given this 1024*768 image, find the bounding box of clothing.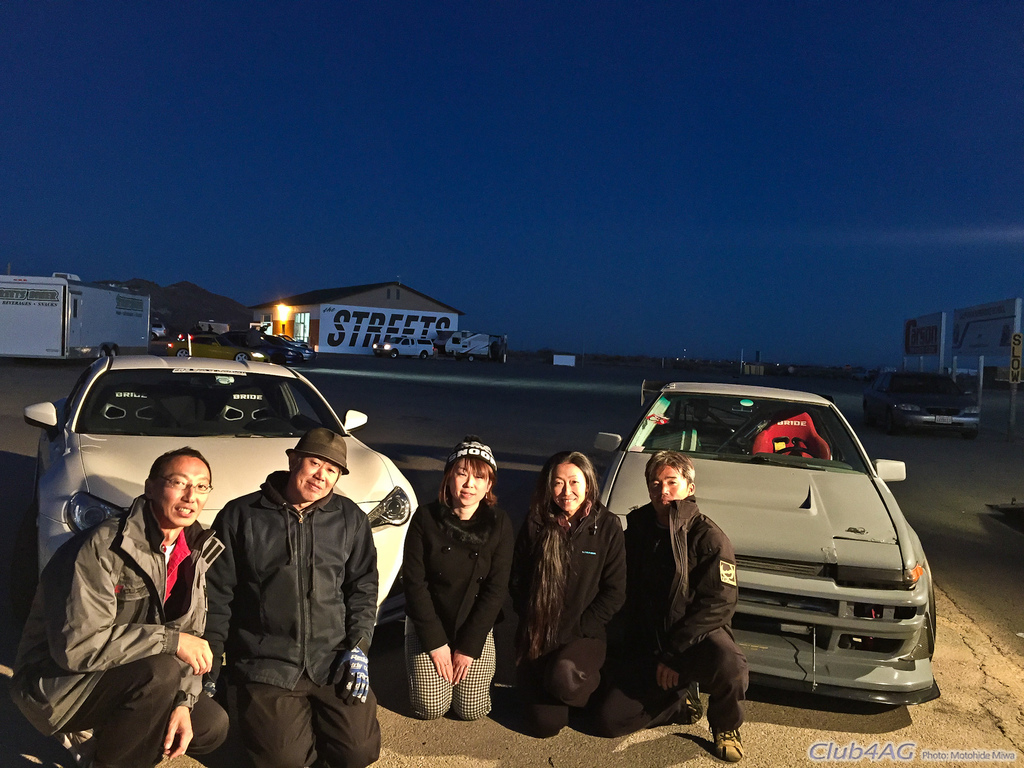
(623, 498, 739, 735).
